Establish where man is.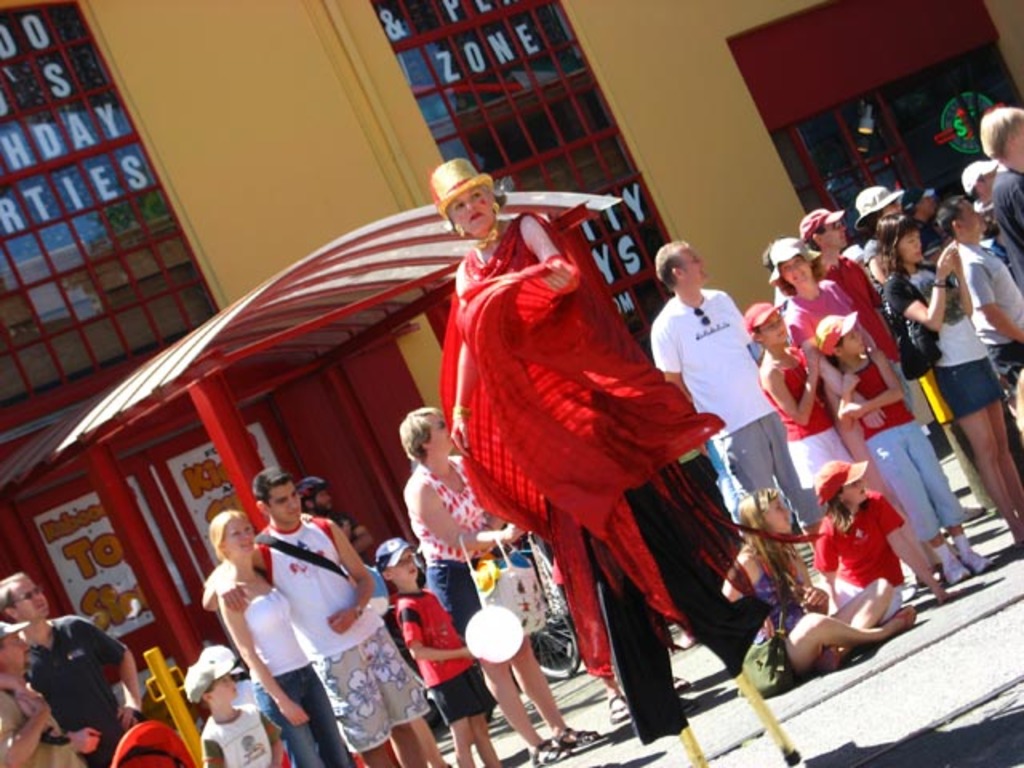
Established at box(299, 475, 378, 558).
